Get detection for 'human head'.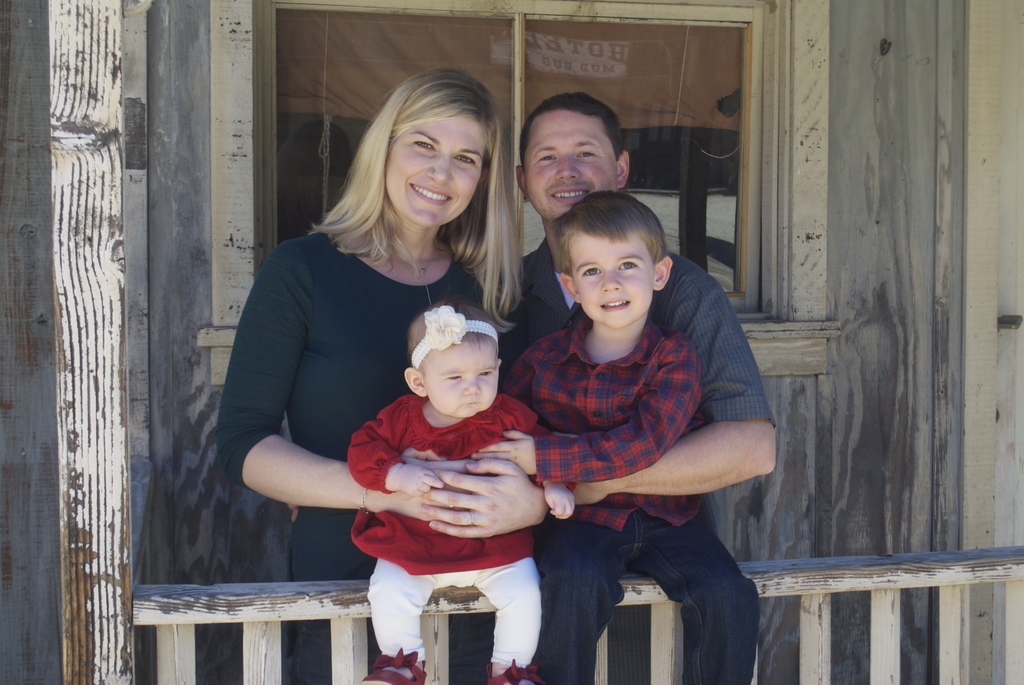
Detection: BBox(372, 63, 496, 229).
